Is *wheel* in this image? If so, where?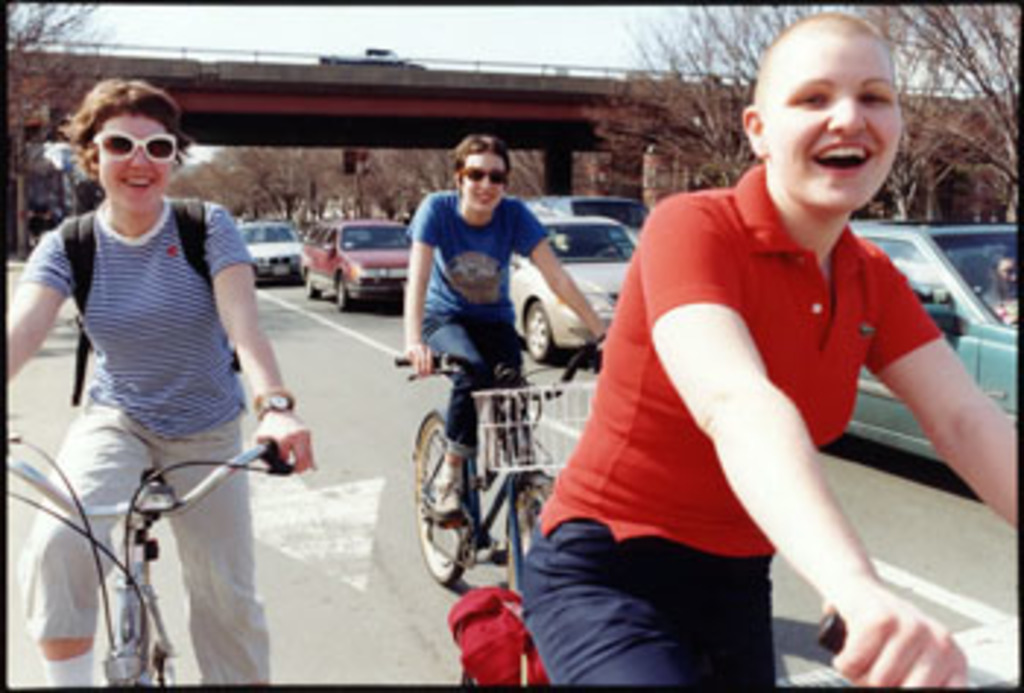
Yes, at Rect(398, 412, 477, 602).
